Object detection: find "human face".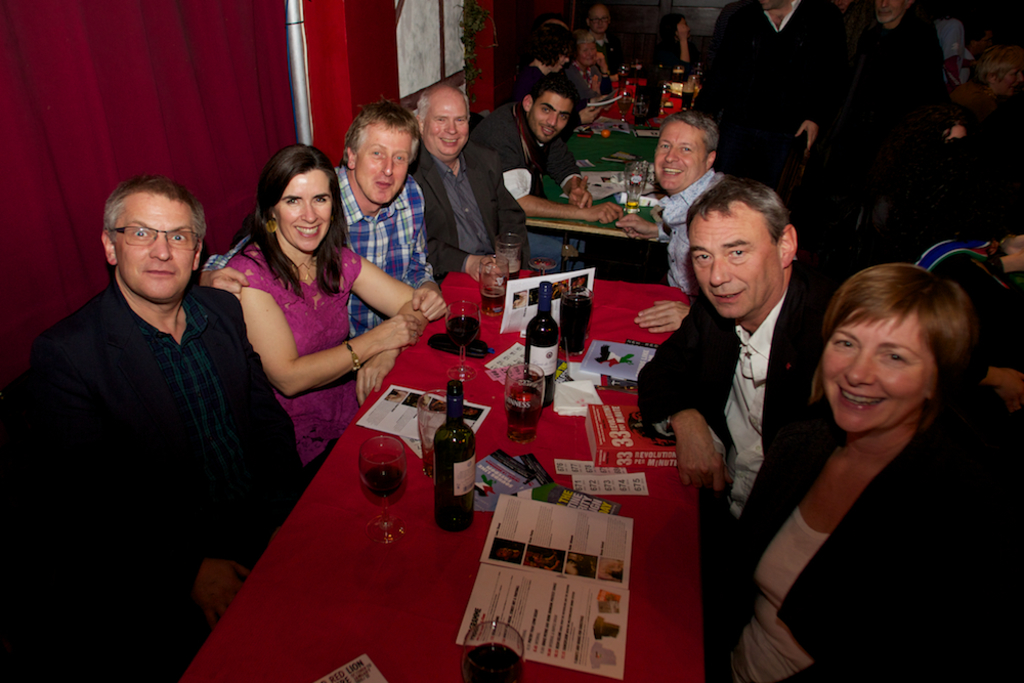
pyautogui.locateOnScreen(351, 124, 411, 205).
